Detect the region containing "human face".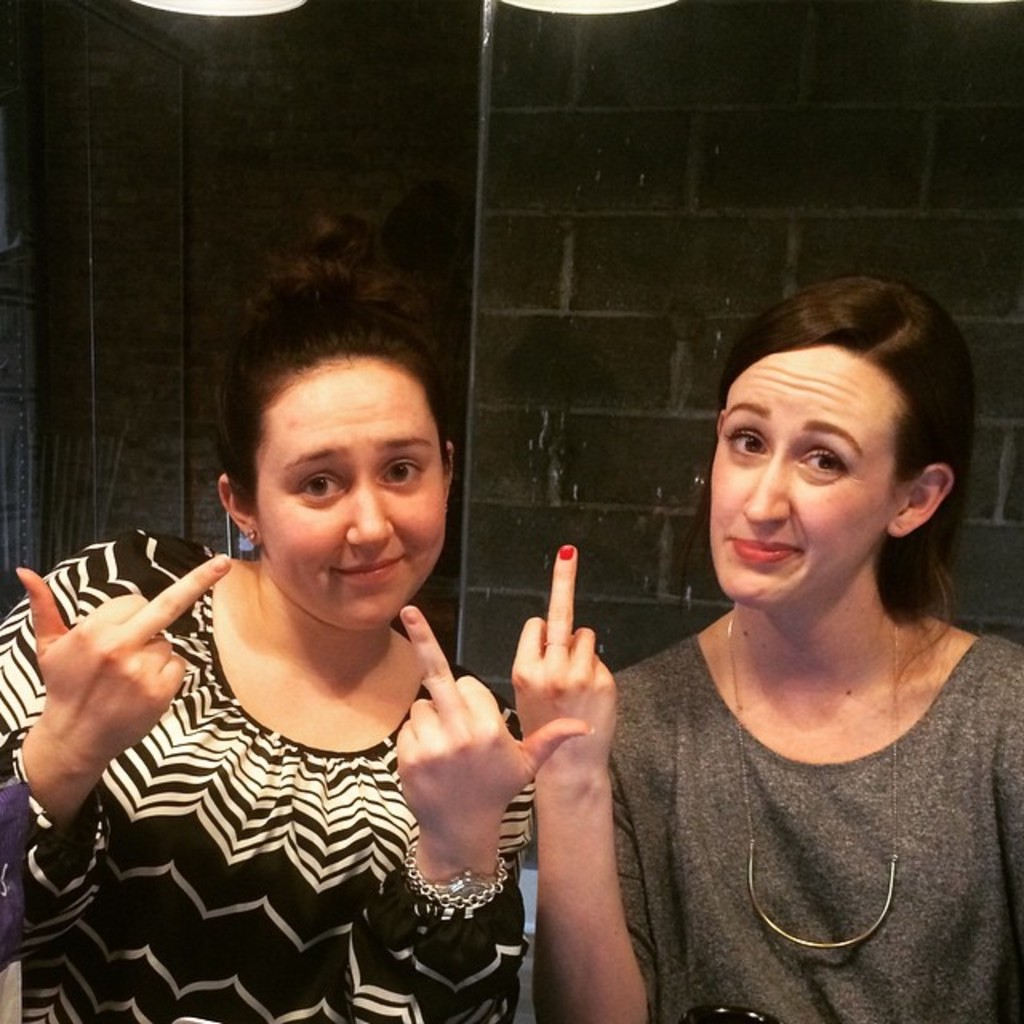
locate(710, 357, 888, 603).
